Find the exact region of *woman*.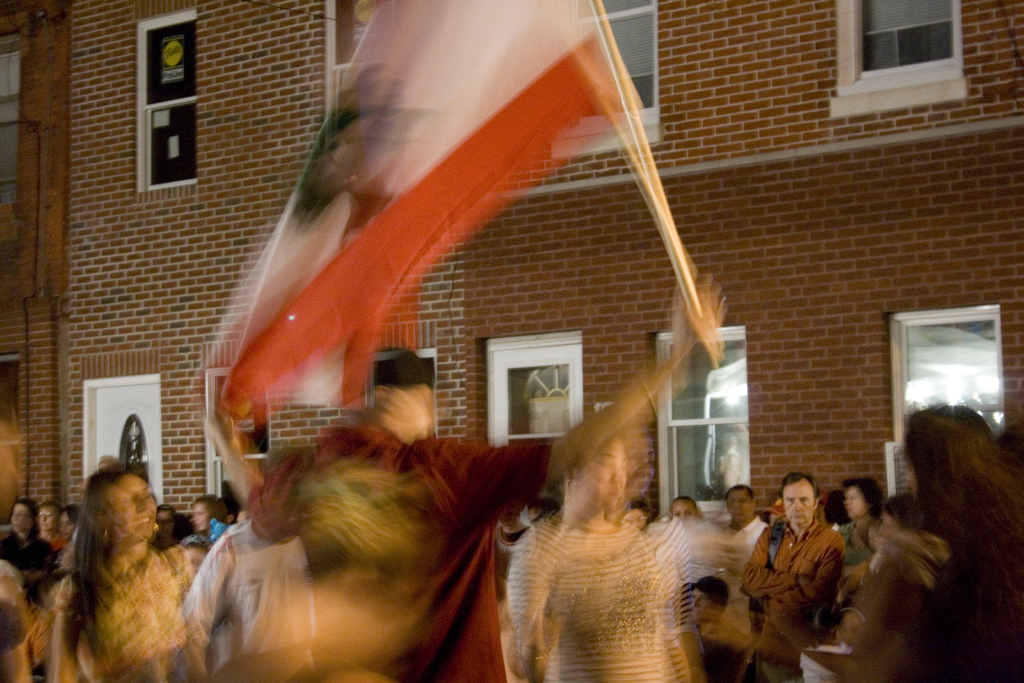
Exact region: (25, 456, 223, 682).
